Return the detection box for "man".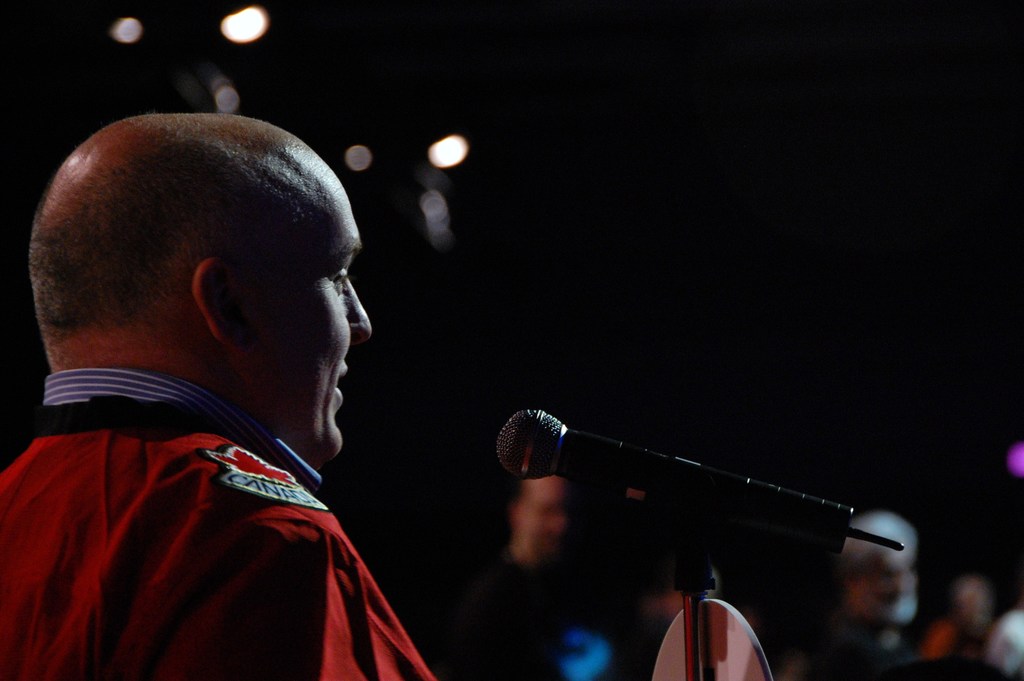
0/97/480/680.
